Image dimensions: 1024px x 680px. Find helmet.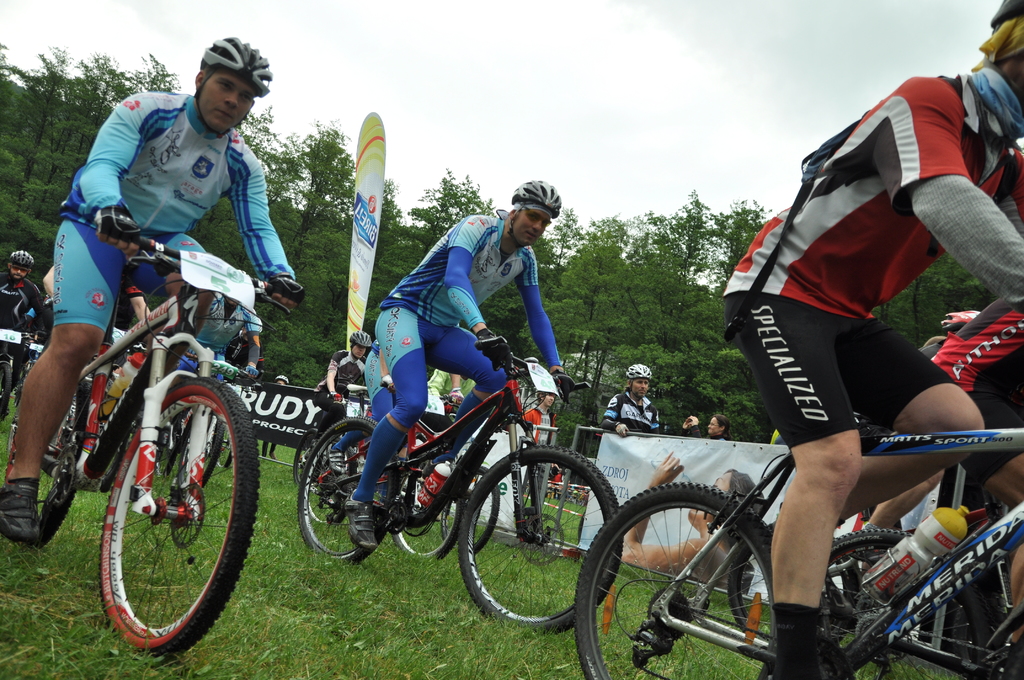
<bbox>627, 359, 653, 394</bbox>.
